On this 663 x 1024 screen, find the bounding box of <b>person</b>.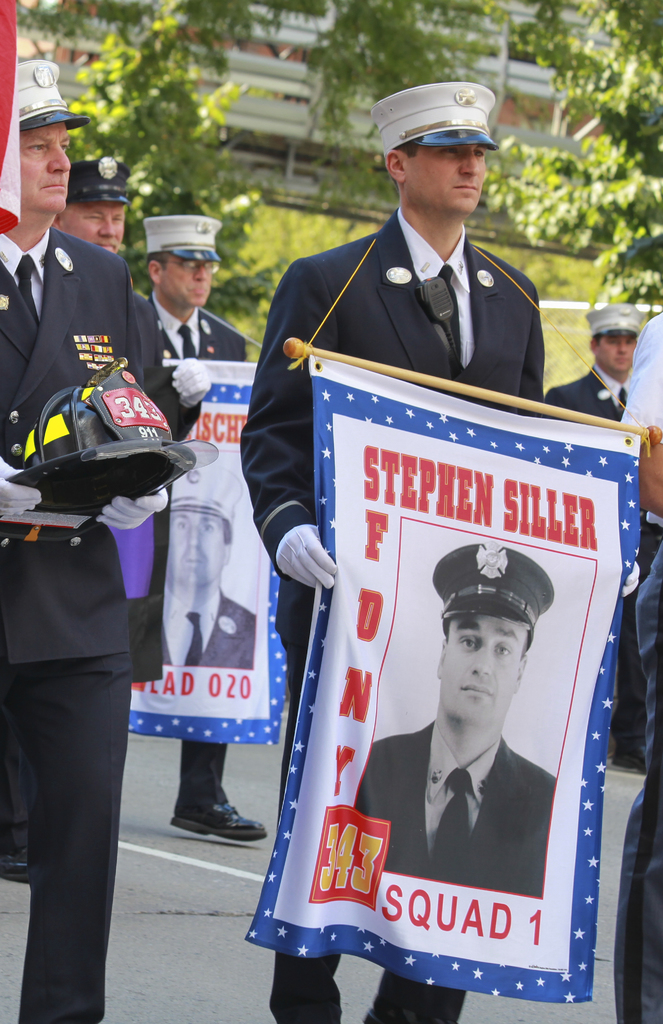
Bounding box: crop(538, 298, 638, 763).
